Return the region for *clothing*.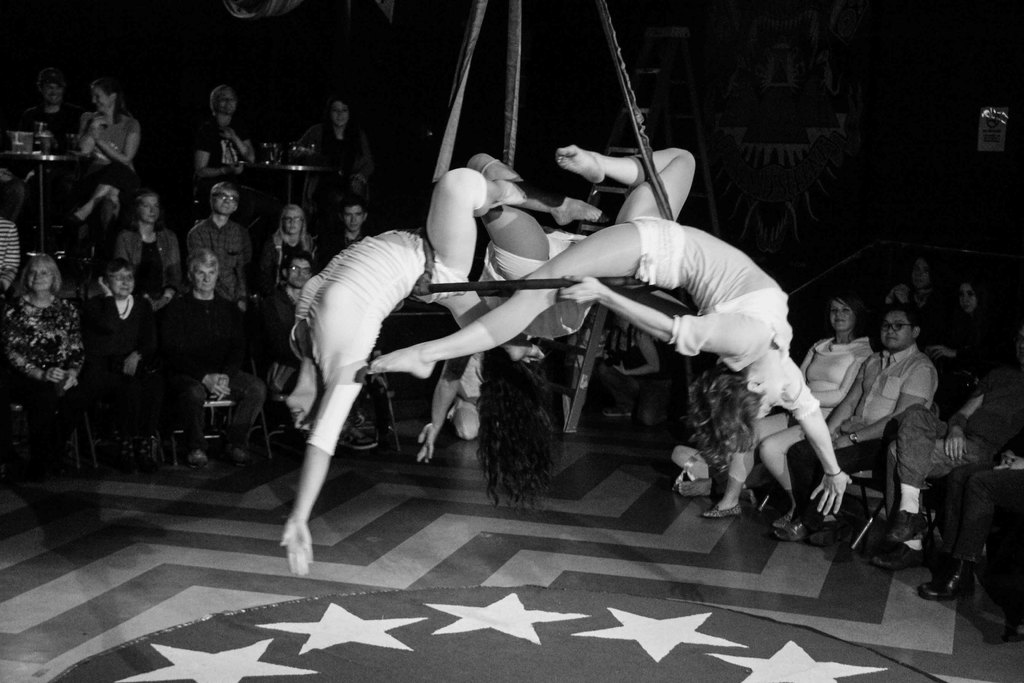
264 231 323 295.
